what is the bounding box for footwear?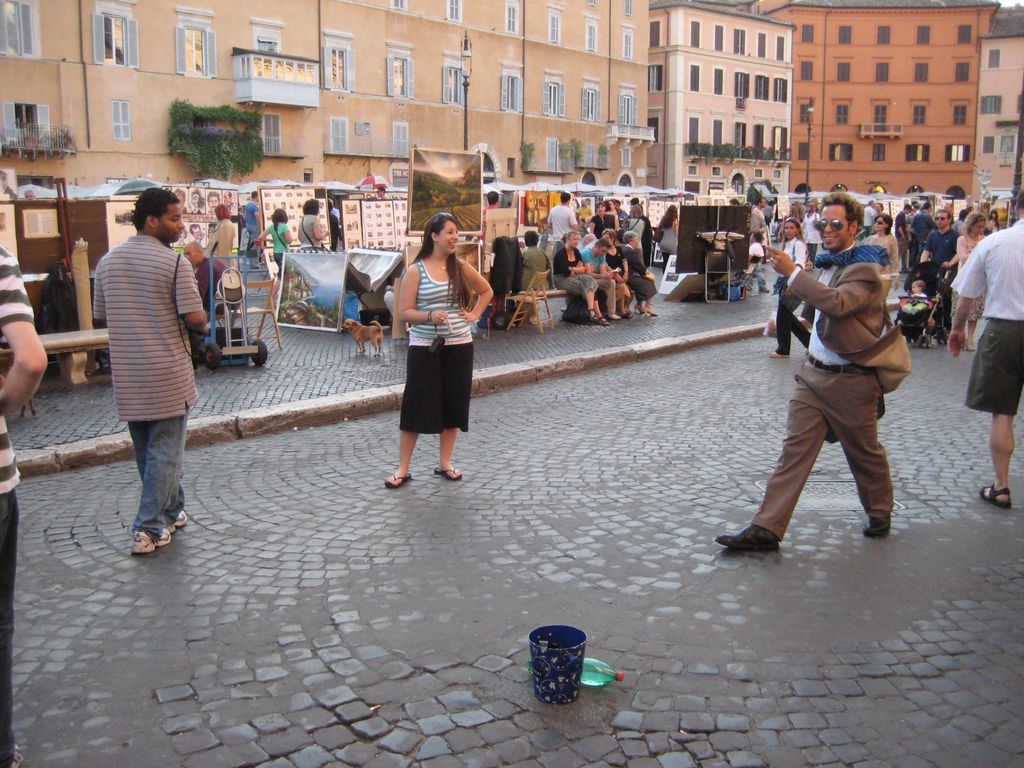
Rect(596, 314, 611, 328).
